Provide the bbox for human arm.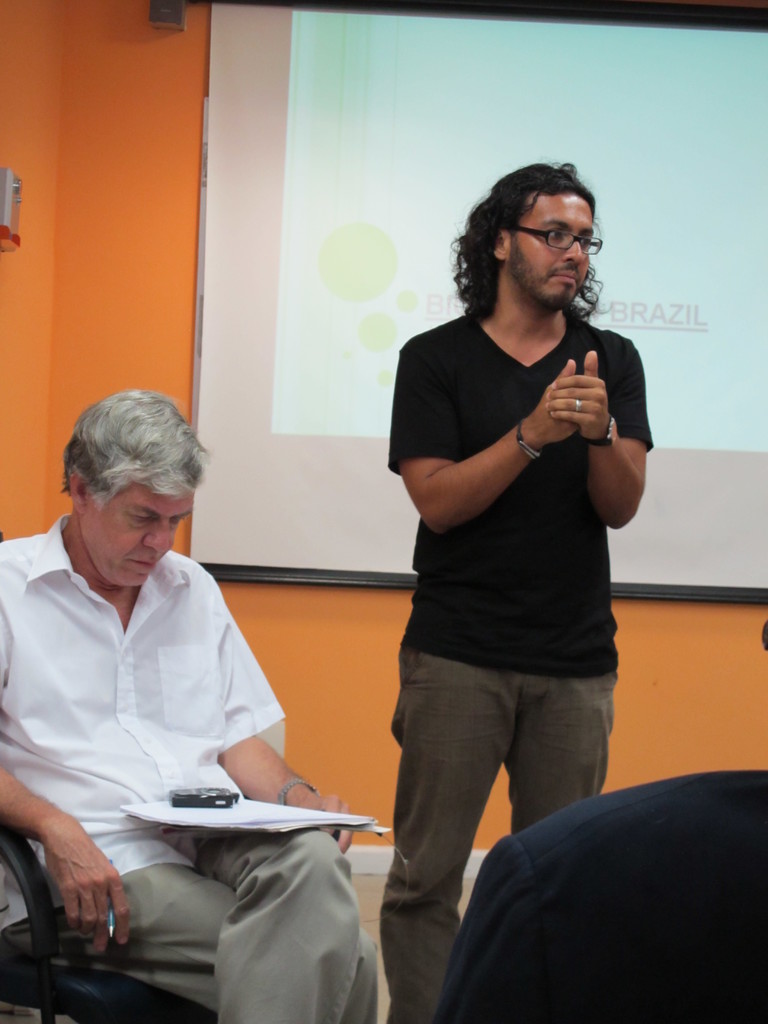
(x1=405, y1=344, x2=576, y2=532).
